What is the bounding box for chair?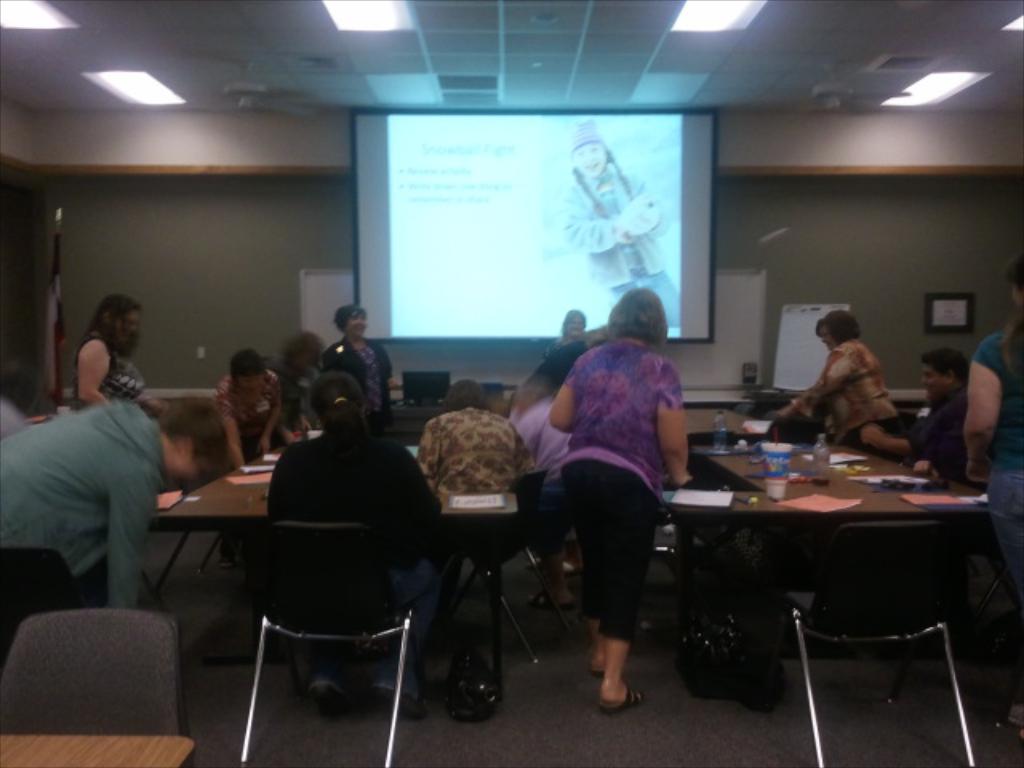
[0,550,88,672].
